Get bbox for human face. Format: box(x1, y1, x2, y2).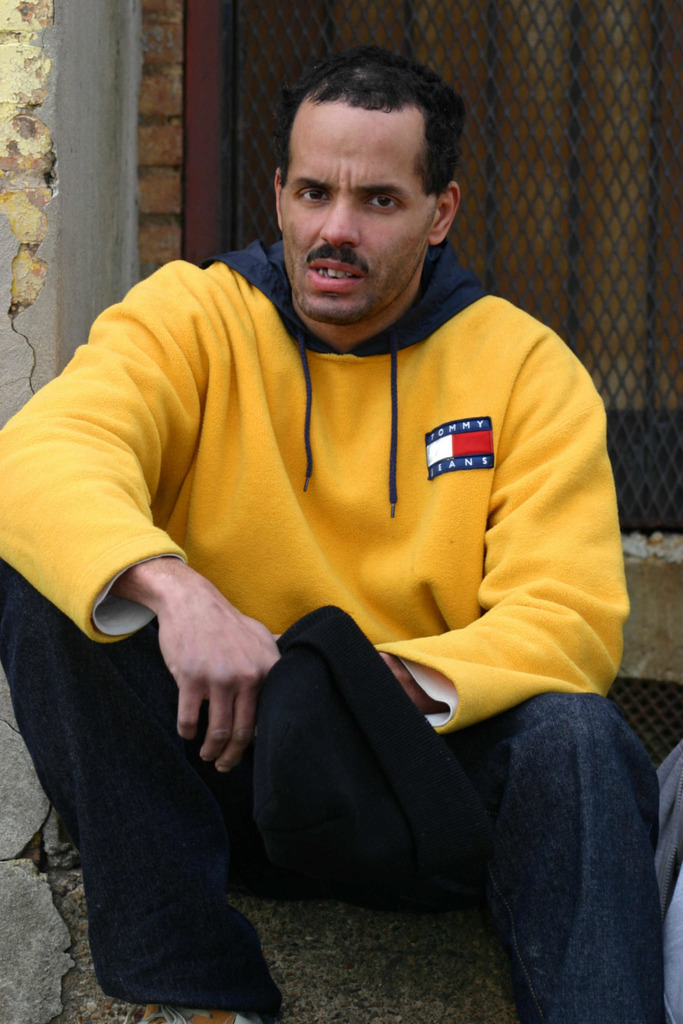
box(279, 94, 437, 319).
